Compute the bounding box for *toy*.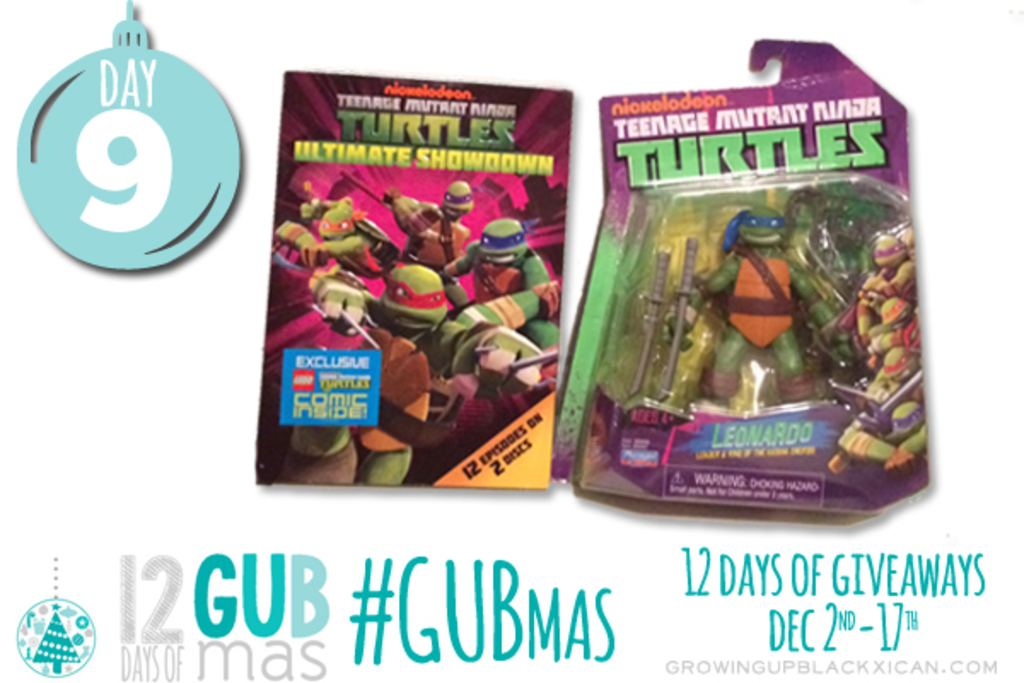
region(626, 248, 669, 408).
